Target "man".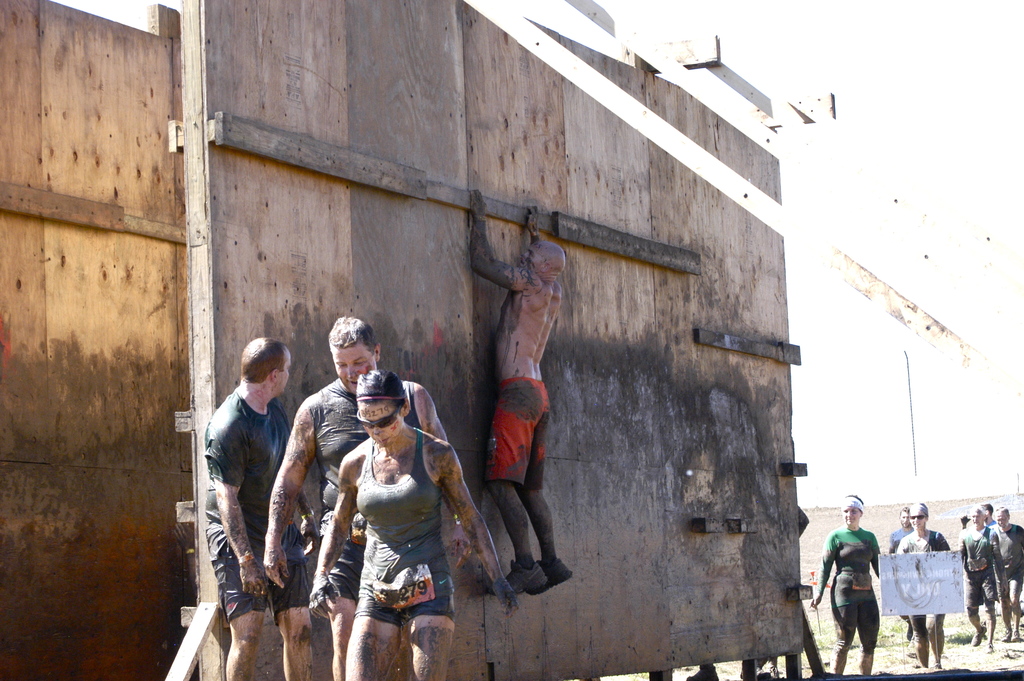
Target region: [264, 318, 516, 680].
